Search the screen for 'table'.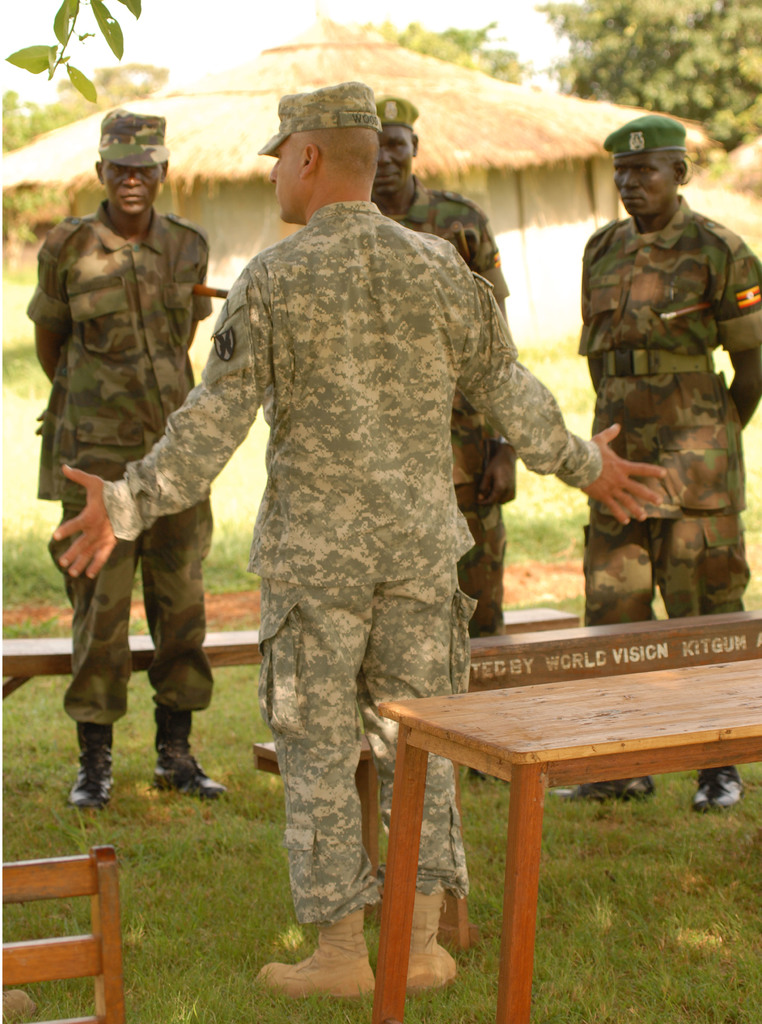
Found at 373 659 761 1023.
